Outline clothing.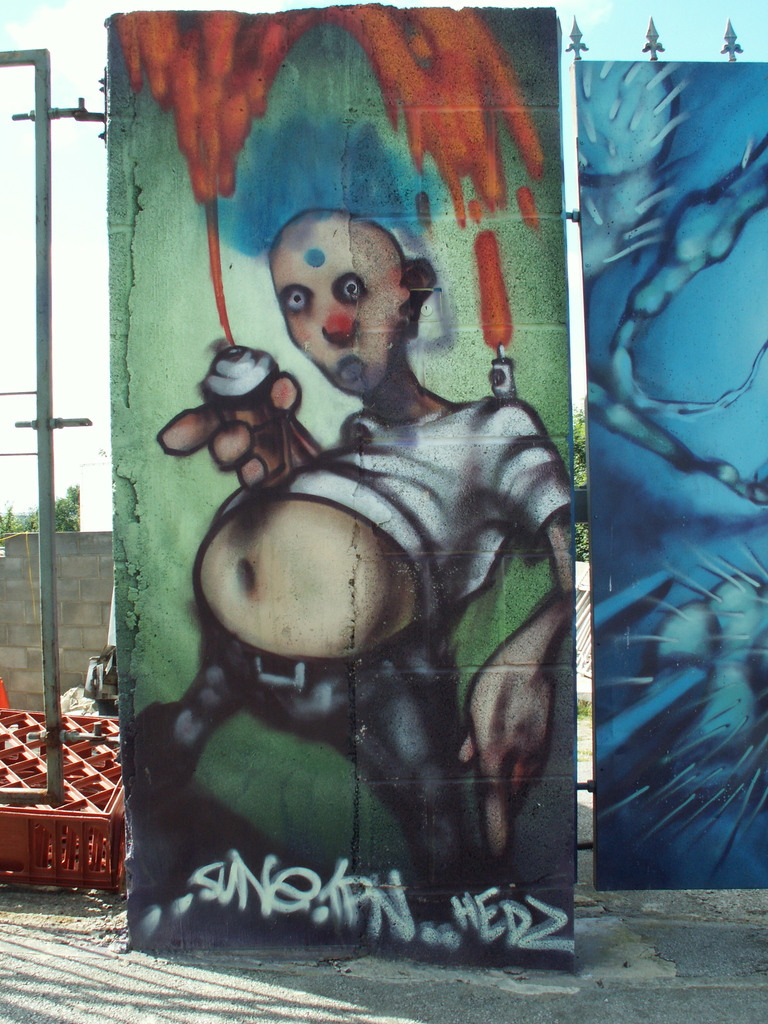
Outline: box(132, 388, 577, 949).
